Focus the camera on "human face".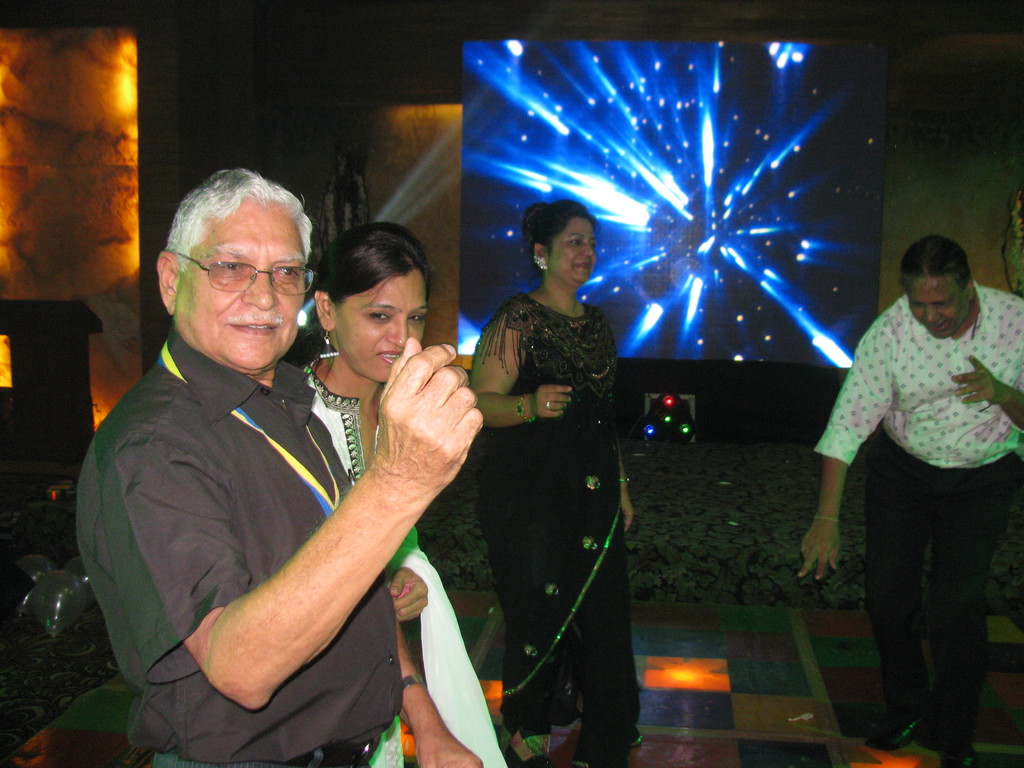
Focus region: 901:275:972:338.
